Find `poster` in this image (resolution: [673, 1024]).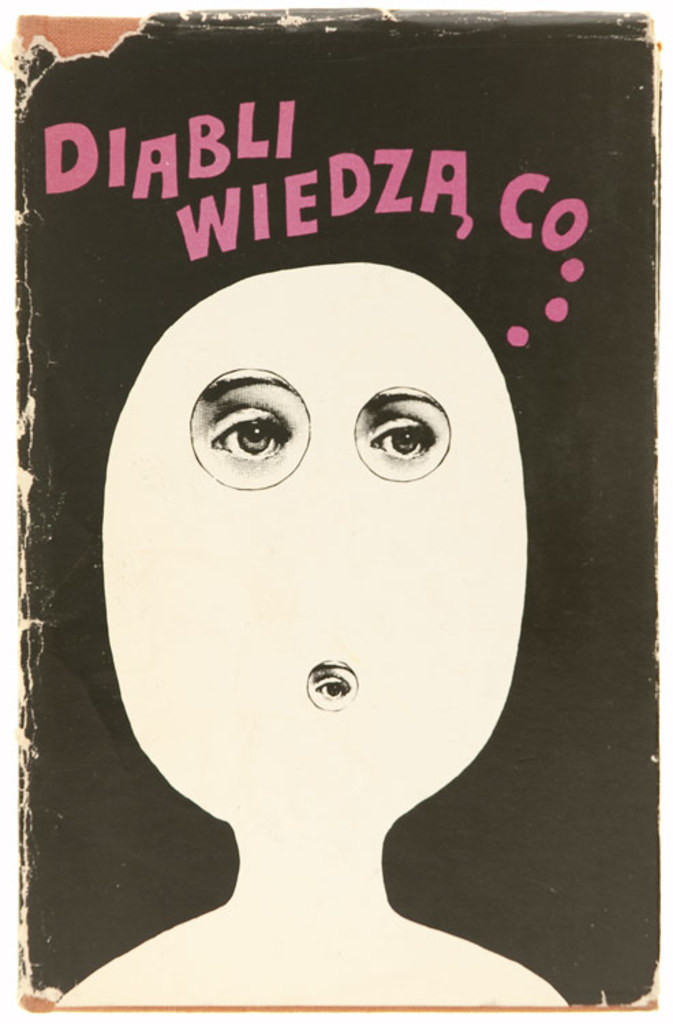
left=0, top=12, right=672, bottom=1023.
